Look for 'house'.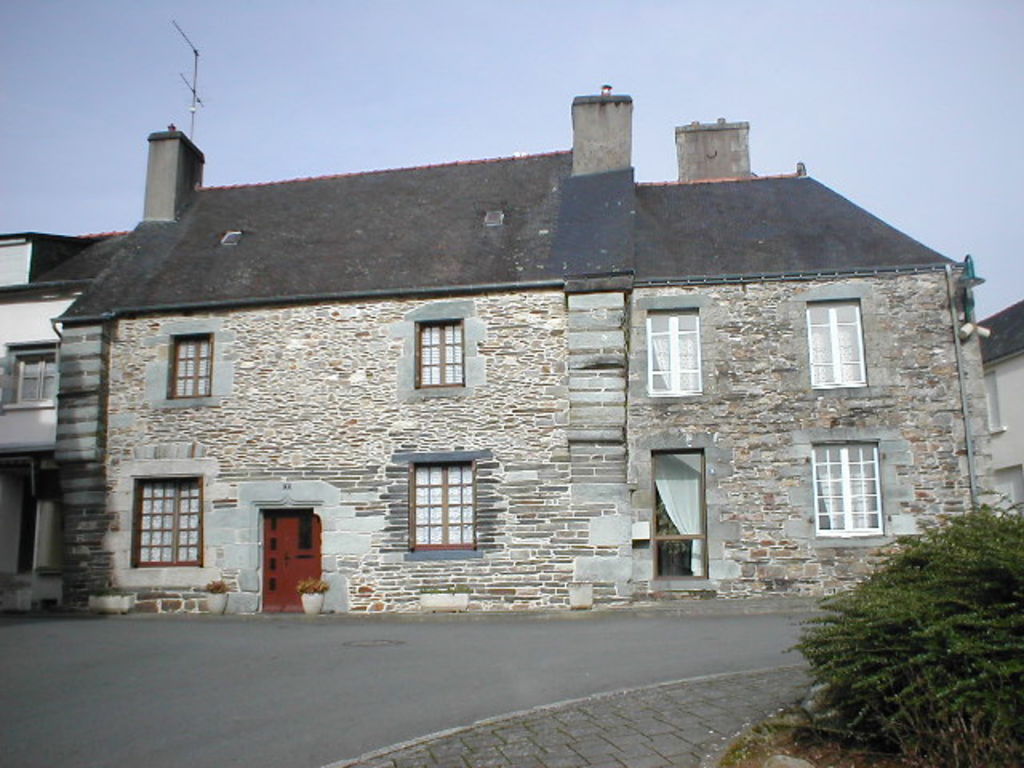
Found: (left=0, top=242, right=86, bottom=632).
